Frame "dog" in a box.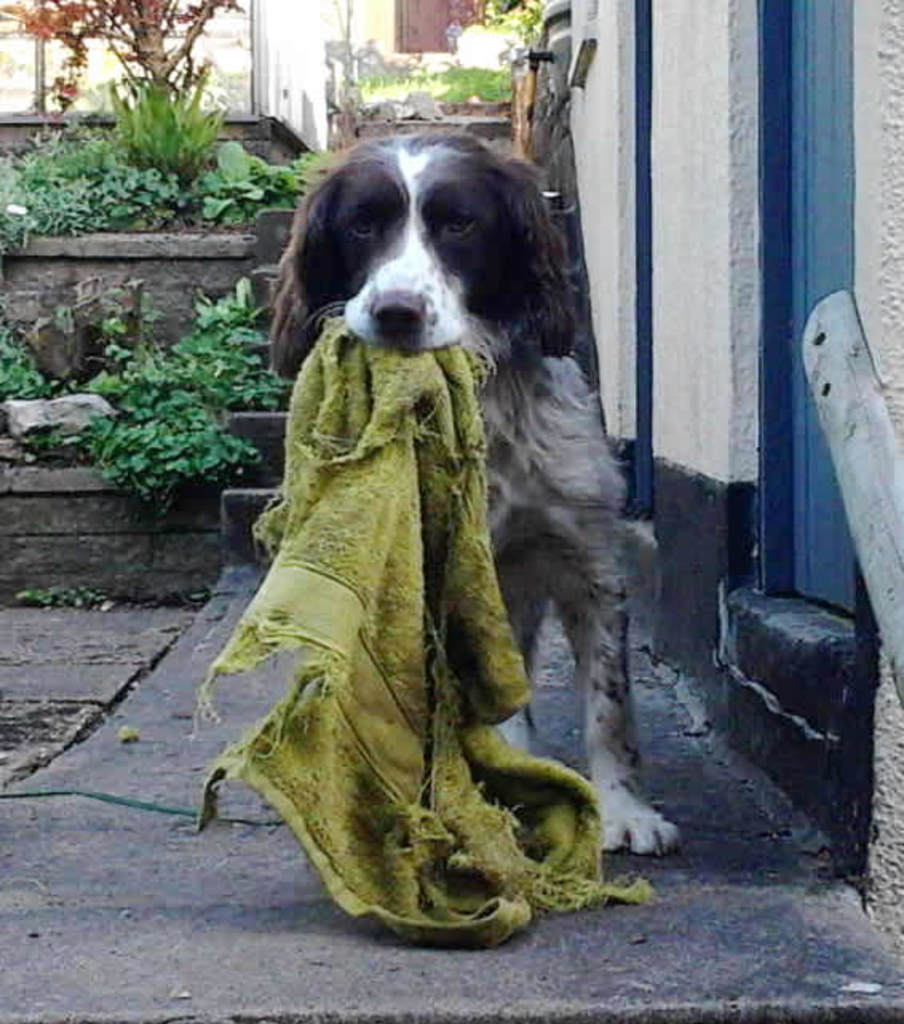
bbox(270, 126, 684, 851).
